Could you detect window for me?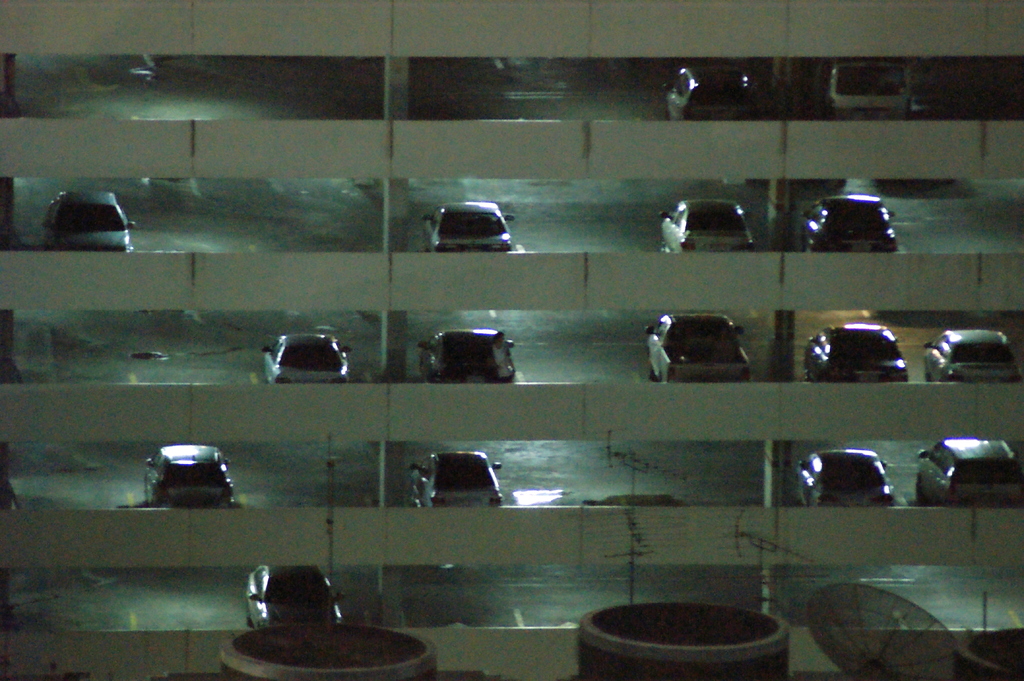
Detection result: <bbox>0, 0, 1023, 677</bbox>.
